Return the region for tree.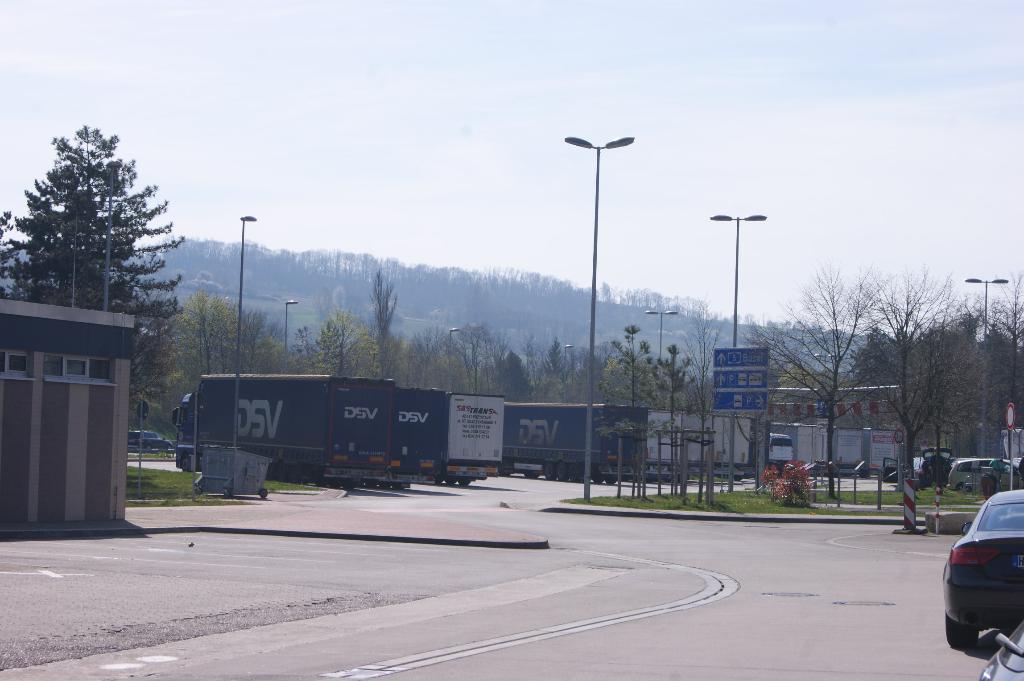
(x1=595, y1=324, x2=666, y2=509).
